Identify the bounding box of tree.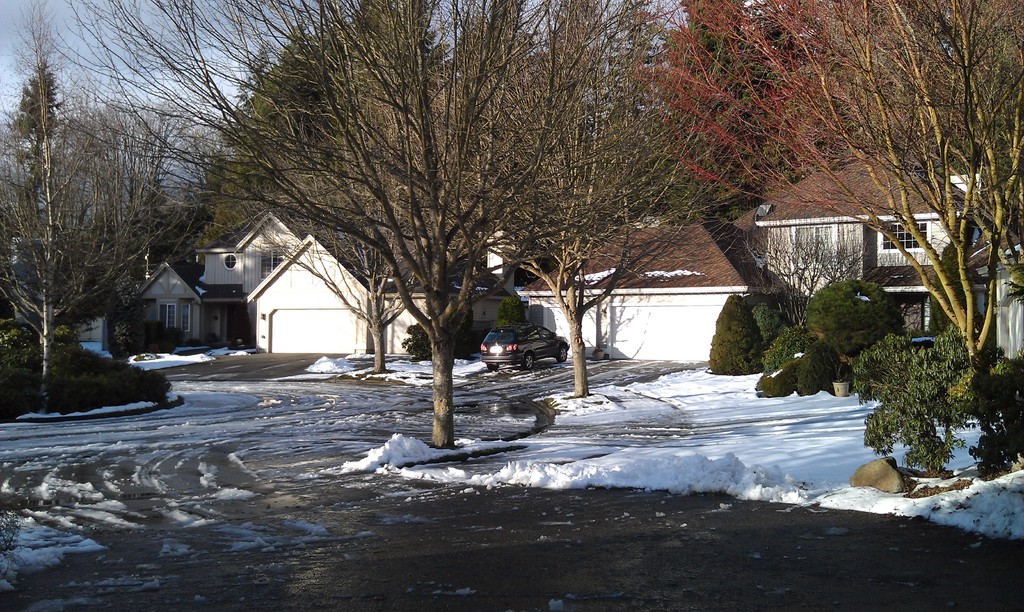
left=768, top=322, right=845, bottom=401.
